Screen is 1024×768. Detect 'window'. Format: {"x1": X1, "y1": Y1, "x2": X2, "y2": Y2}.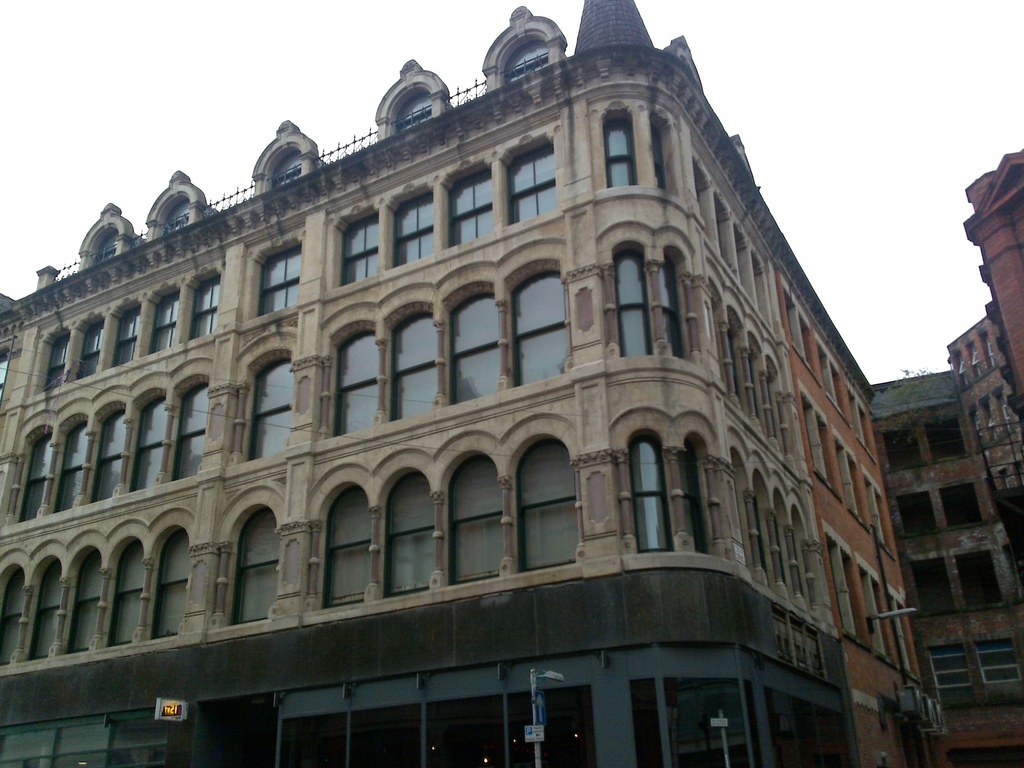
{"x1": 623, "y1": 436, "x2": 687, "y2": 568}.
